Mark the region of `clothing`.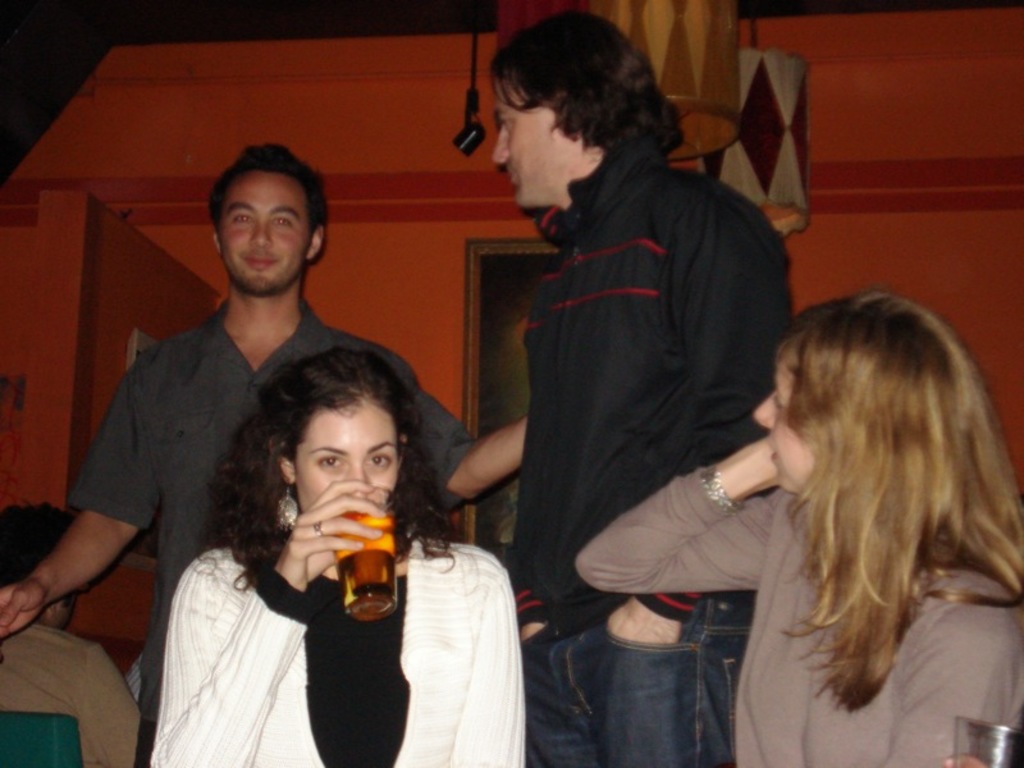
Region: 70:292:488:767.
